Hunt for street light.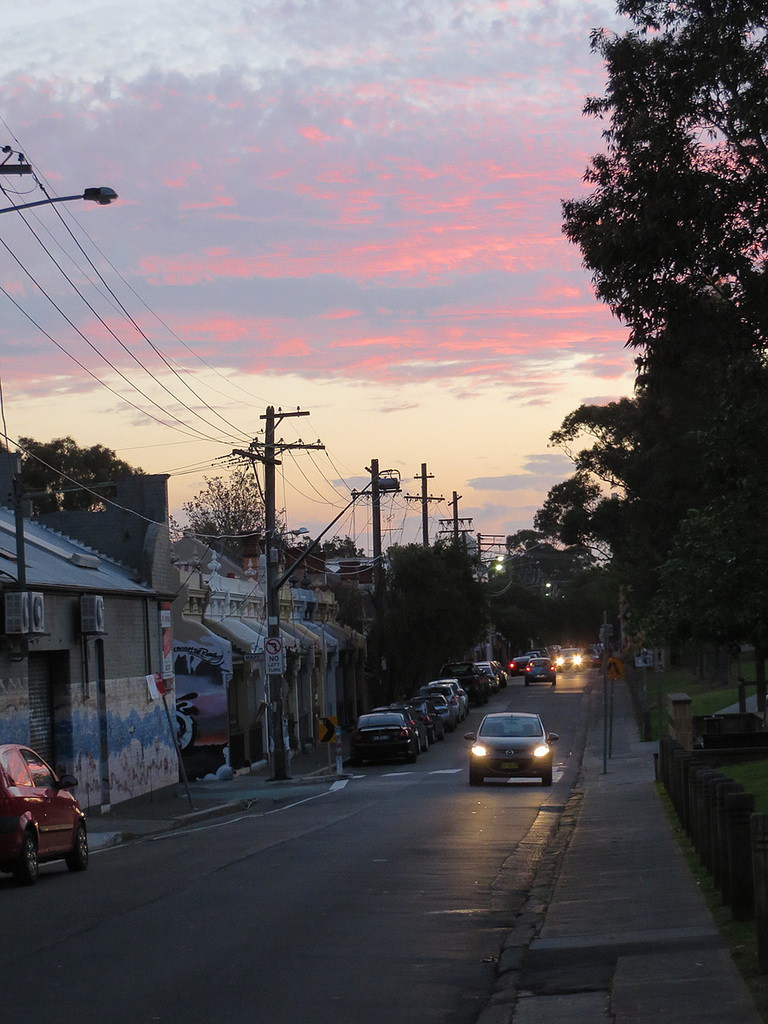
Hunted down at l=232, t=401, r=313, b=785.
